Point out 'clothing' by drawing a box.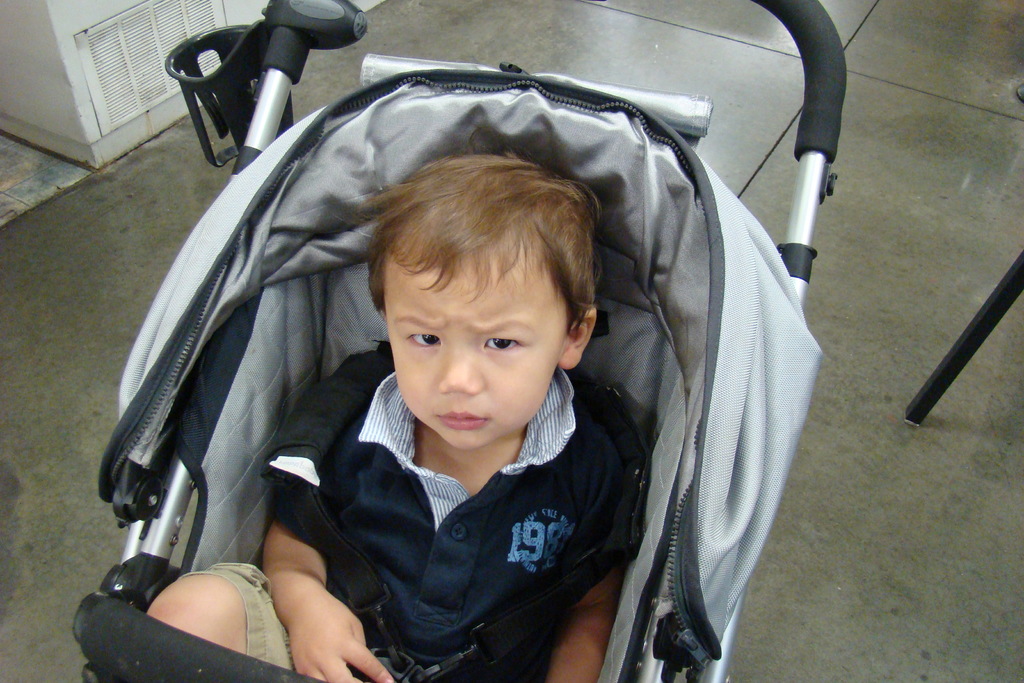
179, 368, 627, 672.
